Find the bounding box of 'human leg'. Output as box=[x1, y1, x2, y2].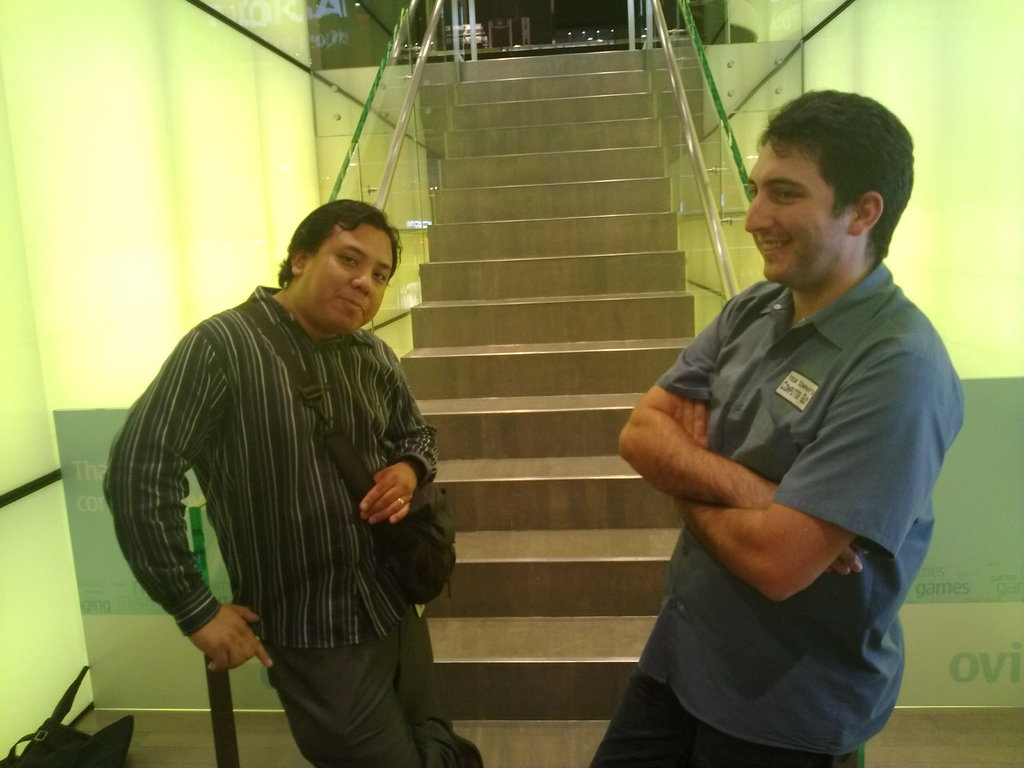
box=[593, 666, 697, 767].
